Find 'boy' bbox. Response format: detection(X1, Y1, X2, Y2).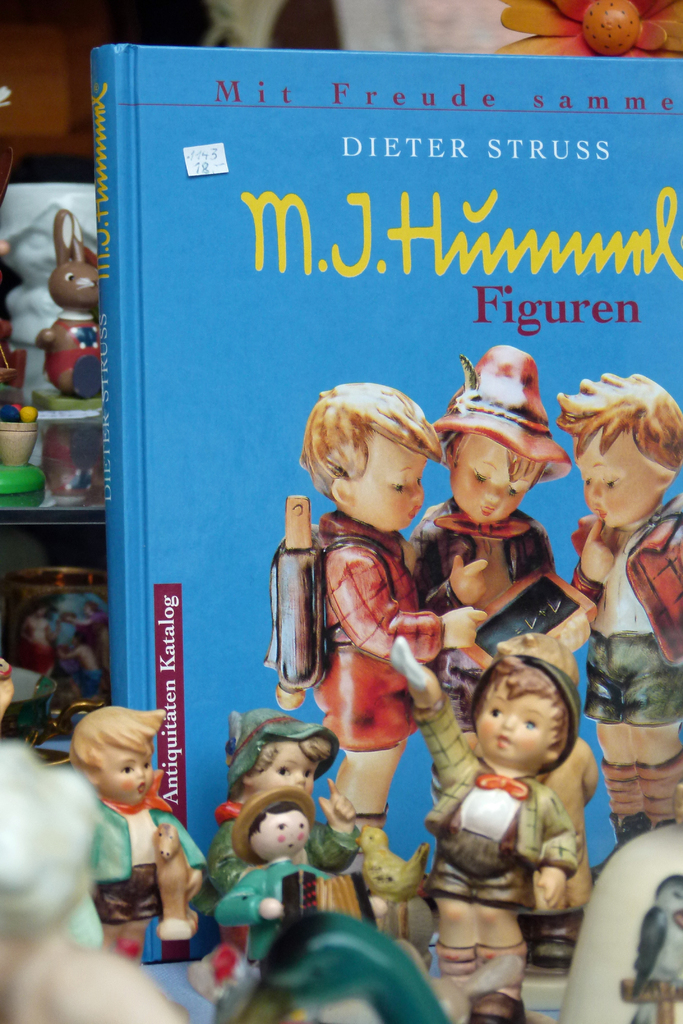
detection(301, 381, 482, 872).
